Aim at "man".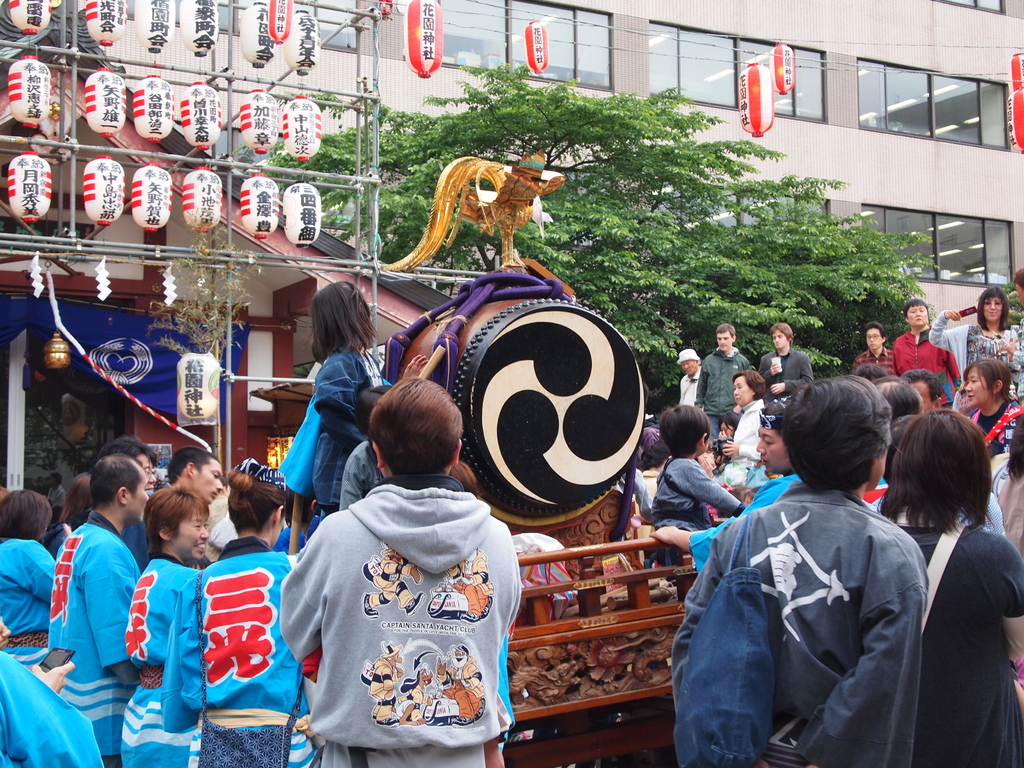
Aimed at 167, 447, 222, 500.
